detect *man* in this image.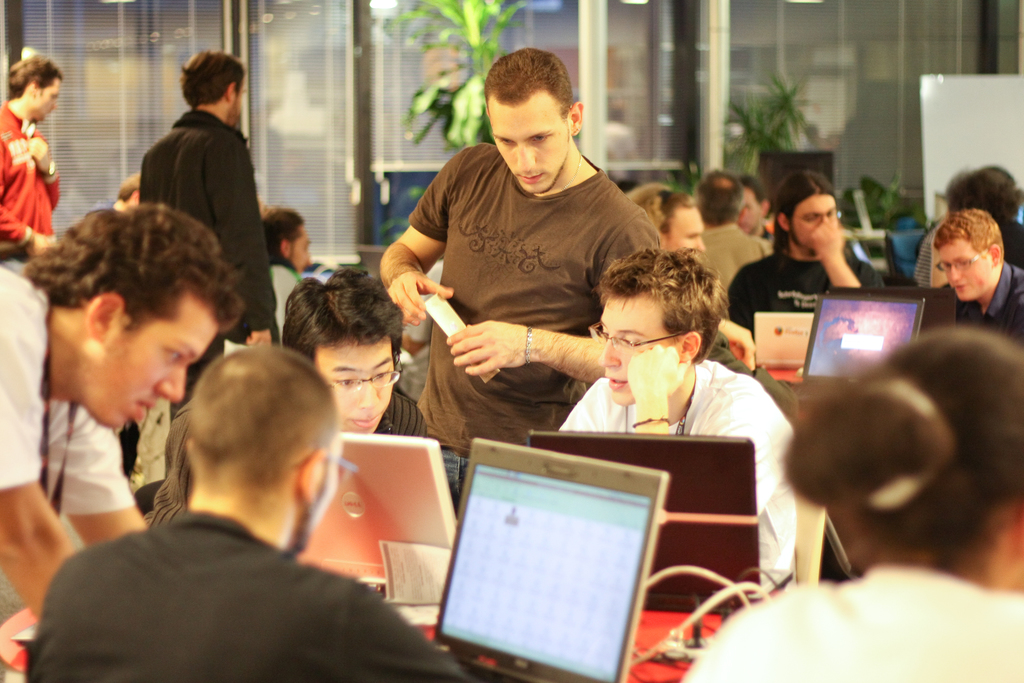
Detection: 927, 183, 1023, 347.
